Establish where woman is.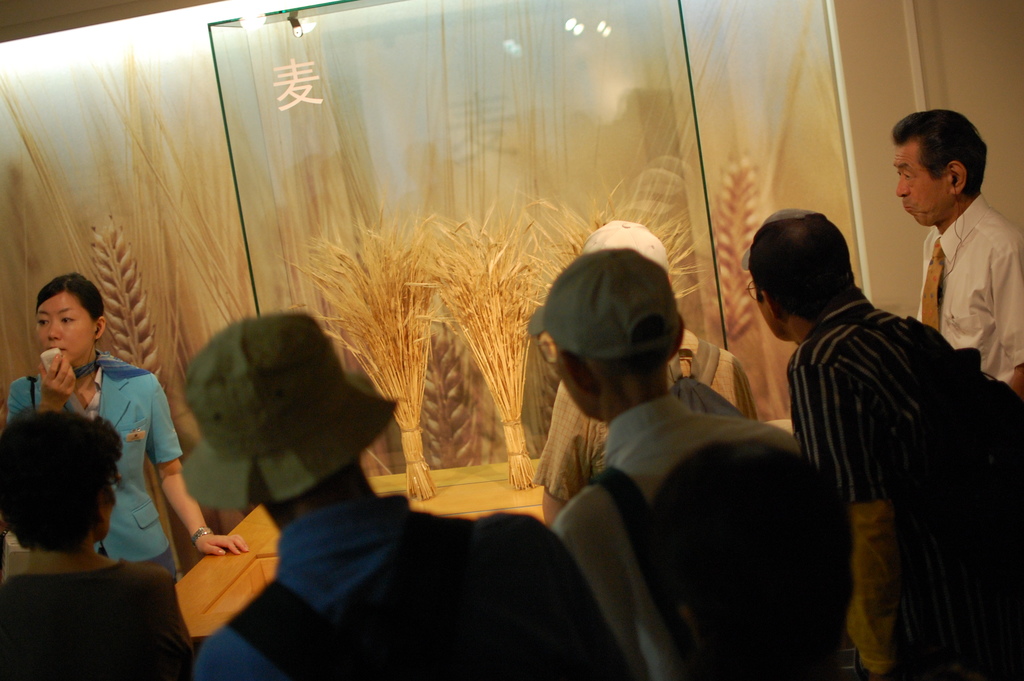
Established at rect(6, 272, 250, 582).
